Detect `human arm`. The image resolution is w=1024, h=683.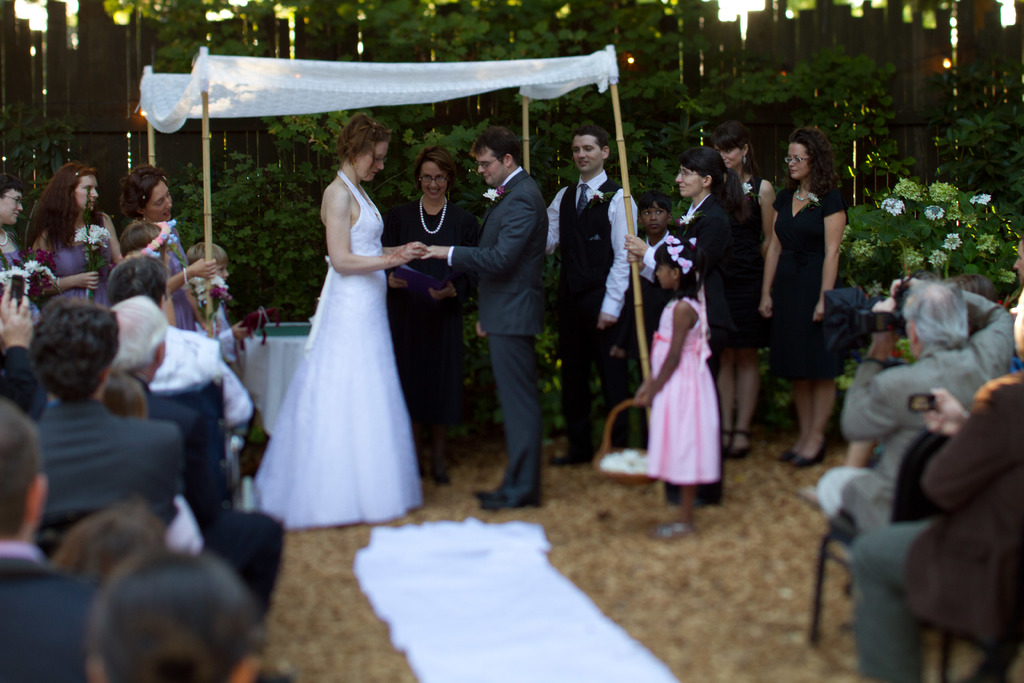
325:190:427:272.
